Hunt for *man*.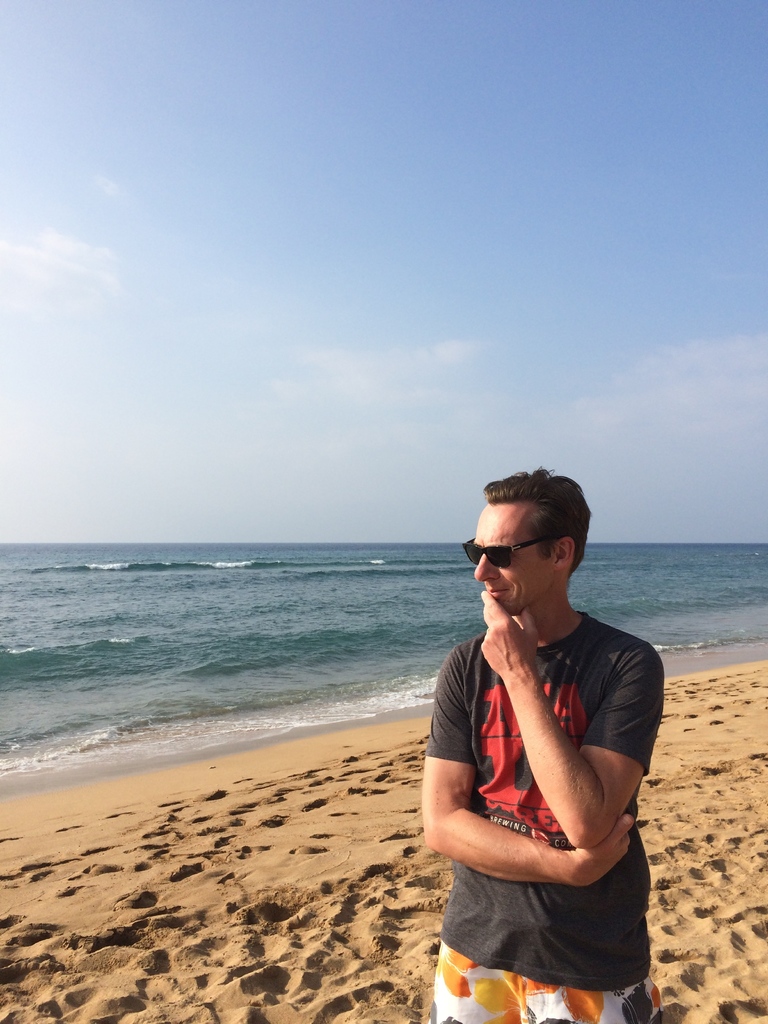
Hunted down at [x1=412, y1=467, x2=680, y2=999].
